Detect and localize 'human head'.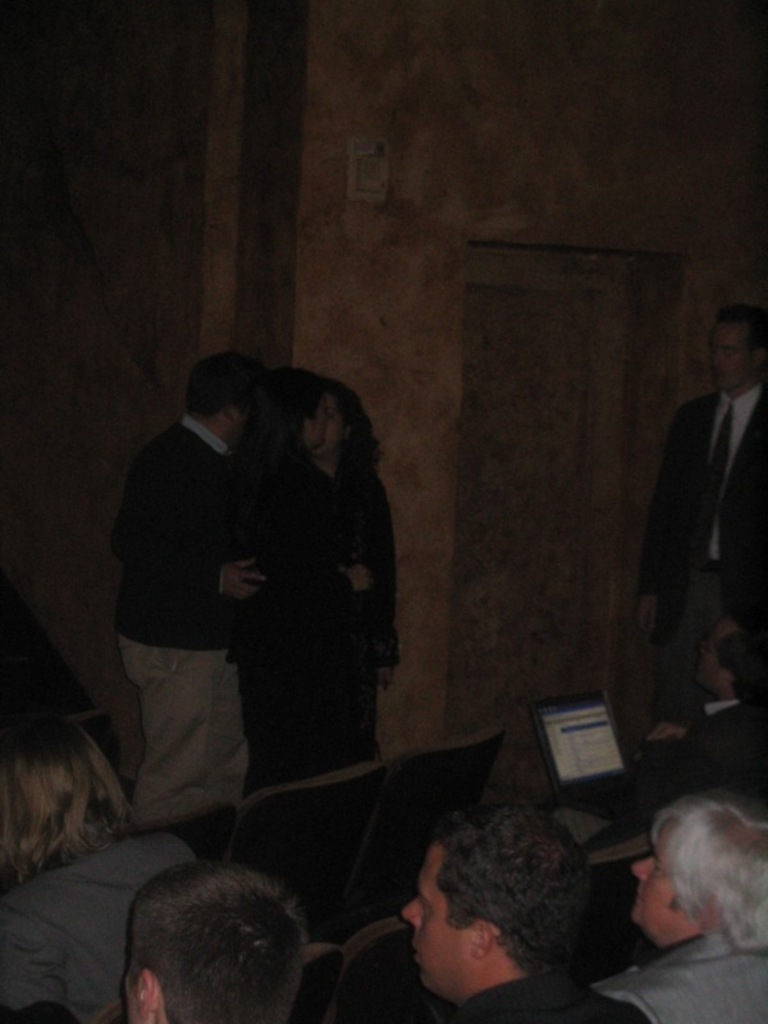
Localized at {"left": 630, "top": 801, "right": 767, "bottom": 956}.
